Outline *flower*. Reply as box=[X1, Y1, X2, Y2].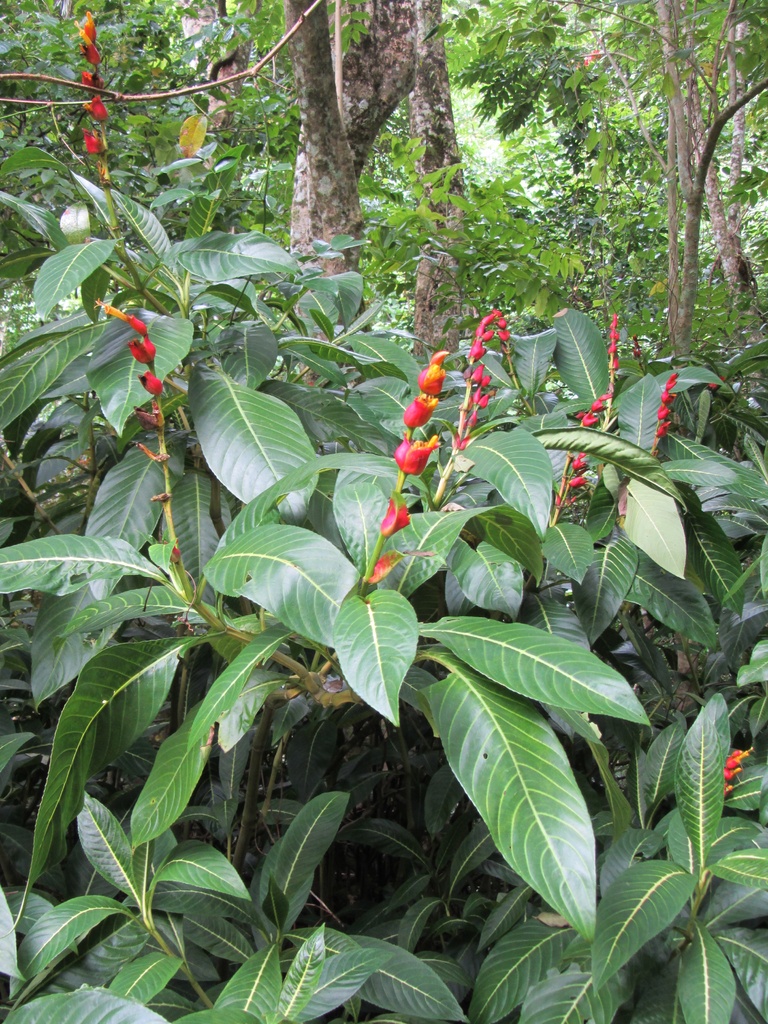
box=[393, 433, 442, 481].
